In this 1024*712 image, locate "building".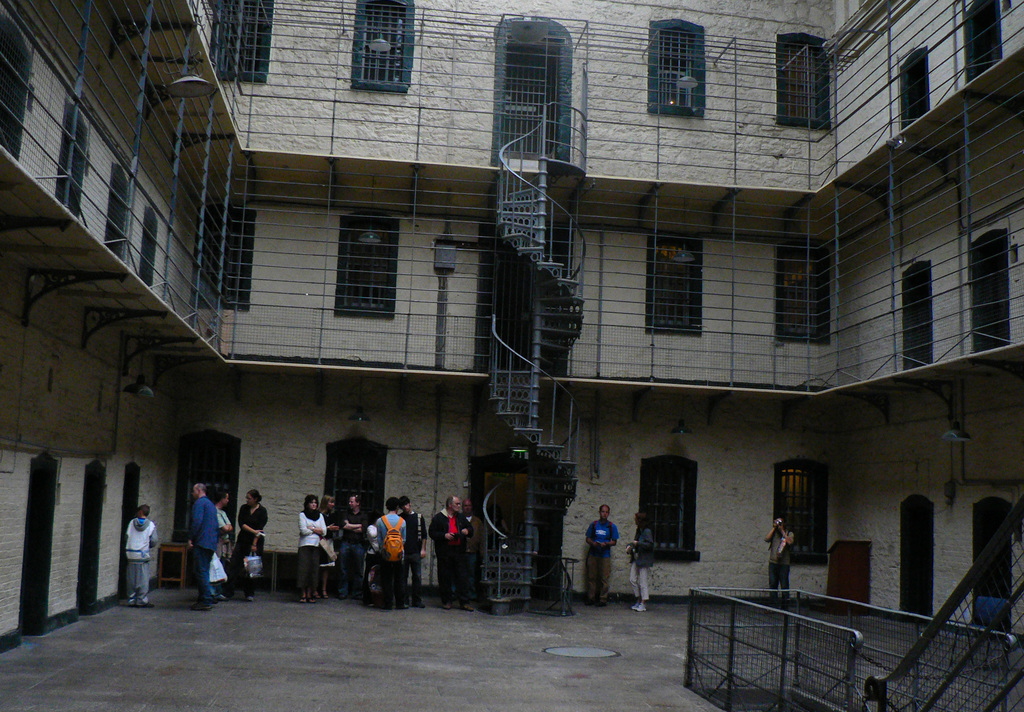
Bounding box: bbox=(0, 0, 1023, 711).
